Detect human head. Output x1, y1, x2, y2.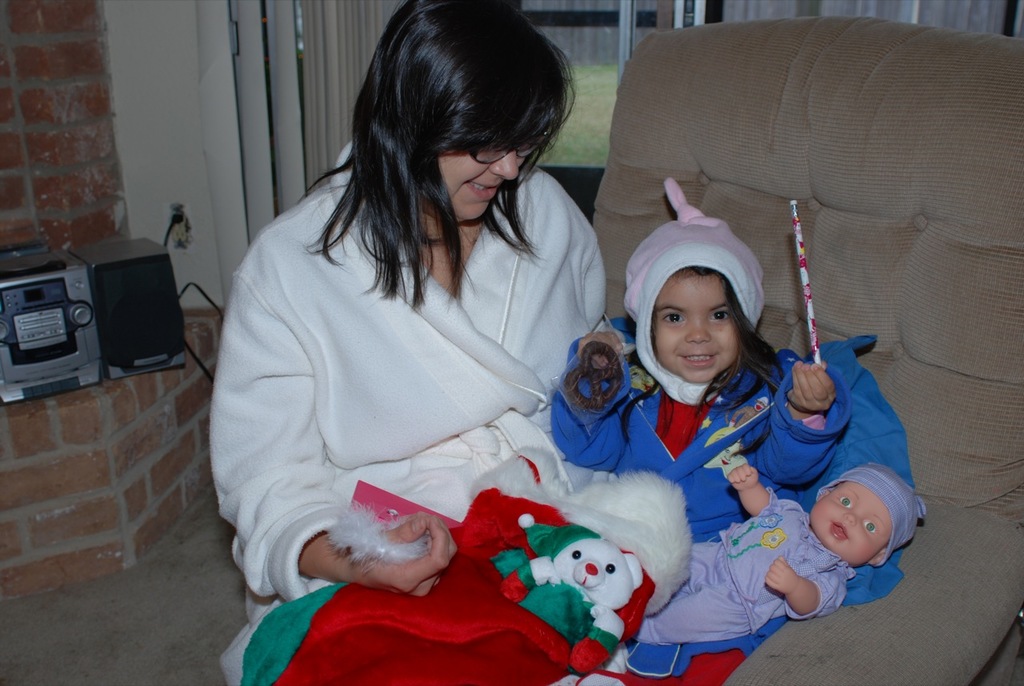
624, 174, 770, 384.
